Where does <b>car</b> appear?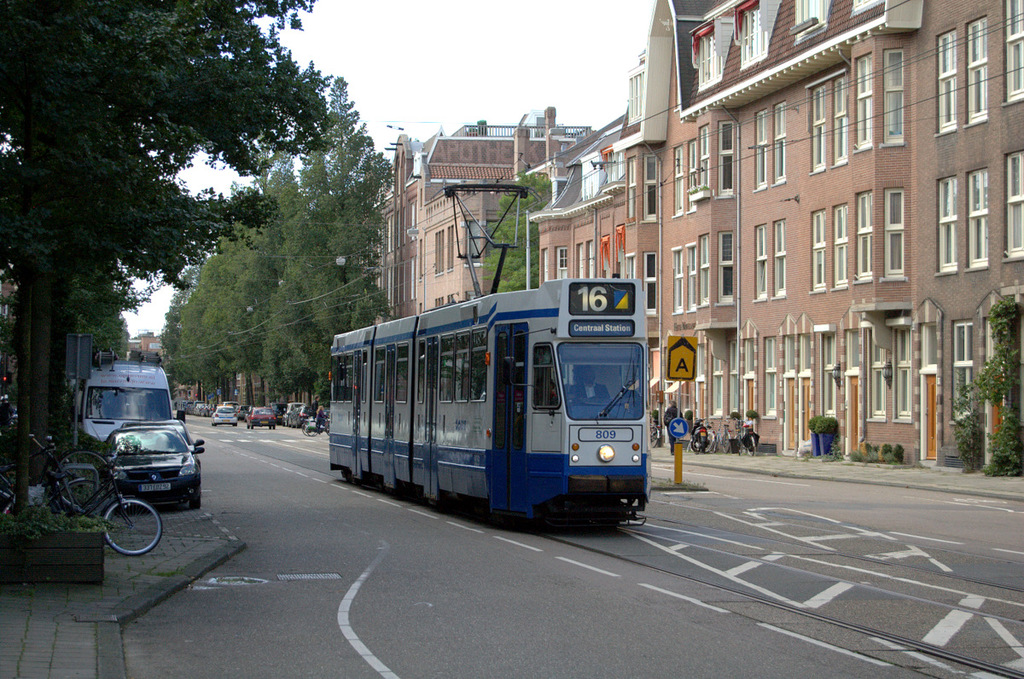
Appears at <bbox>121, 414, 205, 469</bbox>.
